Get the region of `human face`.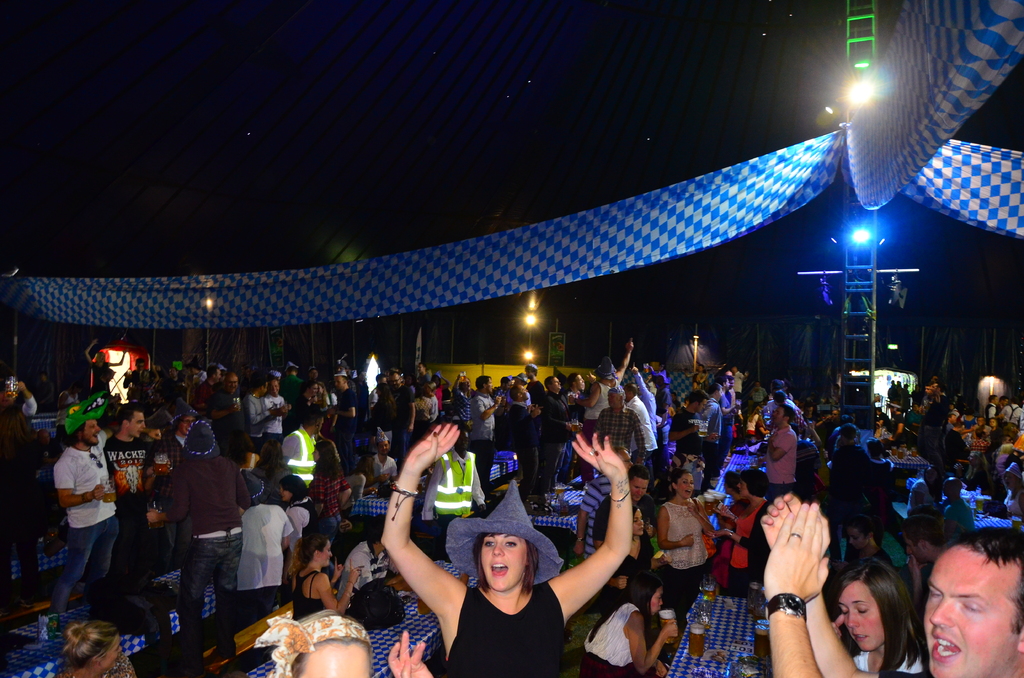
crop(521, 385, 528, 400).
